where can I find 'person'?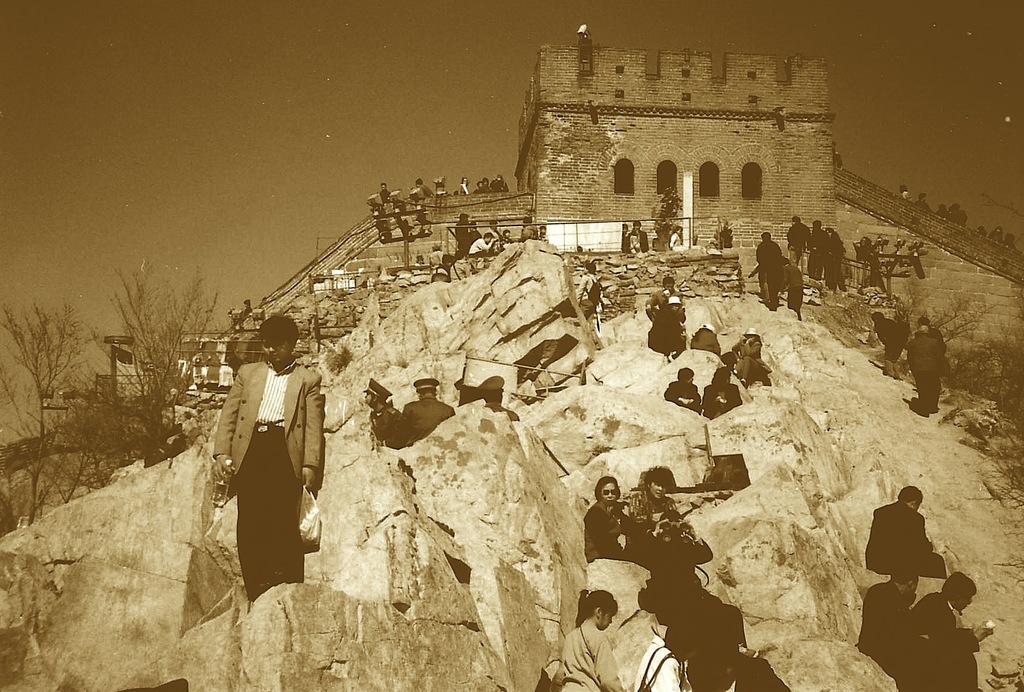
You can find it at l=211, t=307, r=316, b=618.
